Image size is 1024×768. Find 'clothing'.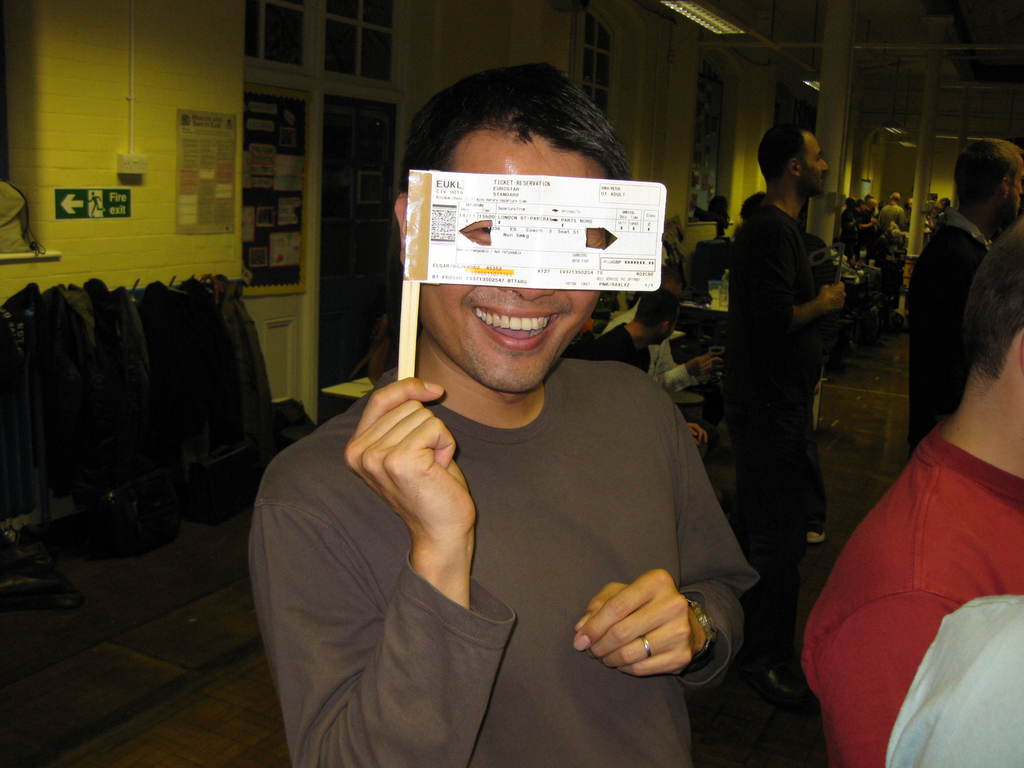
[left=588, top=320, right=652, bottom=374].
